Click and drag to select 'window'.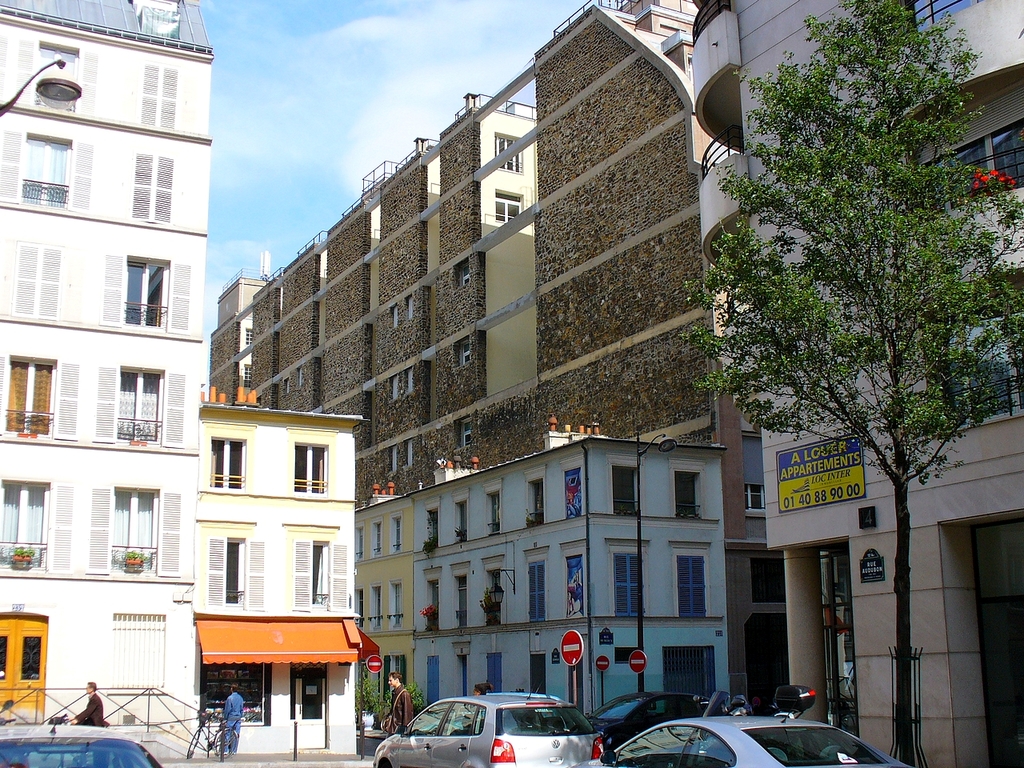
Selection: <region>525, 463, 551, 527</region>.
